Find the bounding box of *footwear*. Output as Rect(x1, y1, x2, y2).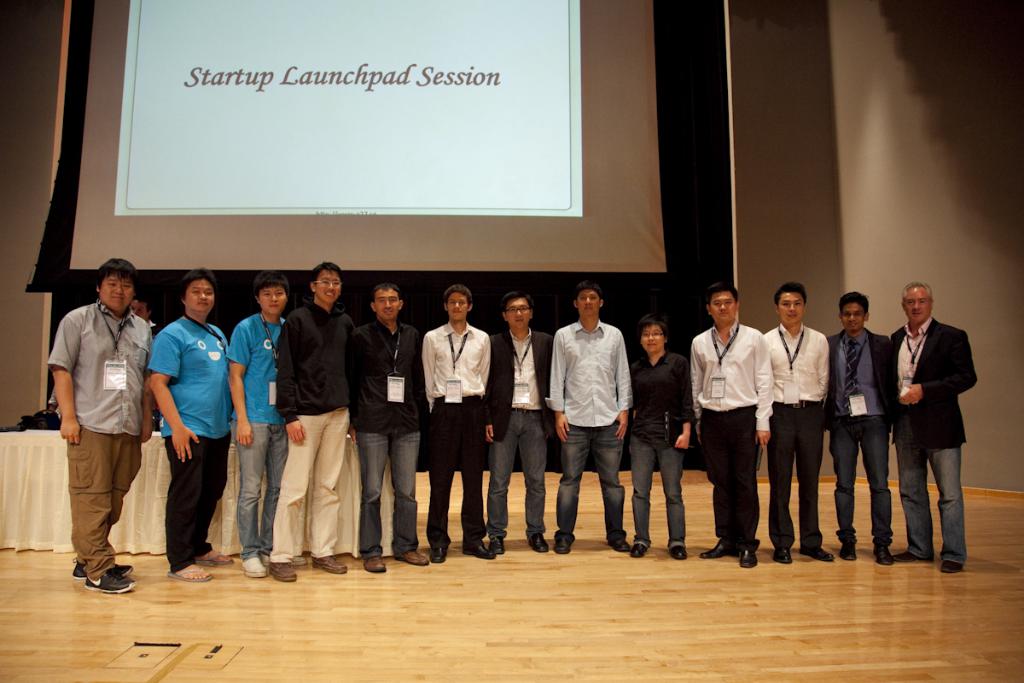
Rect(608, 537, 633, 555).
